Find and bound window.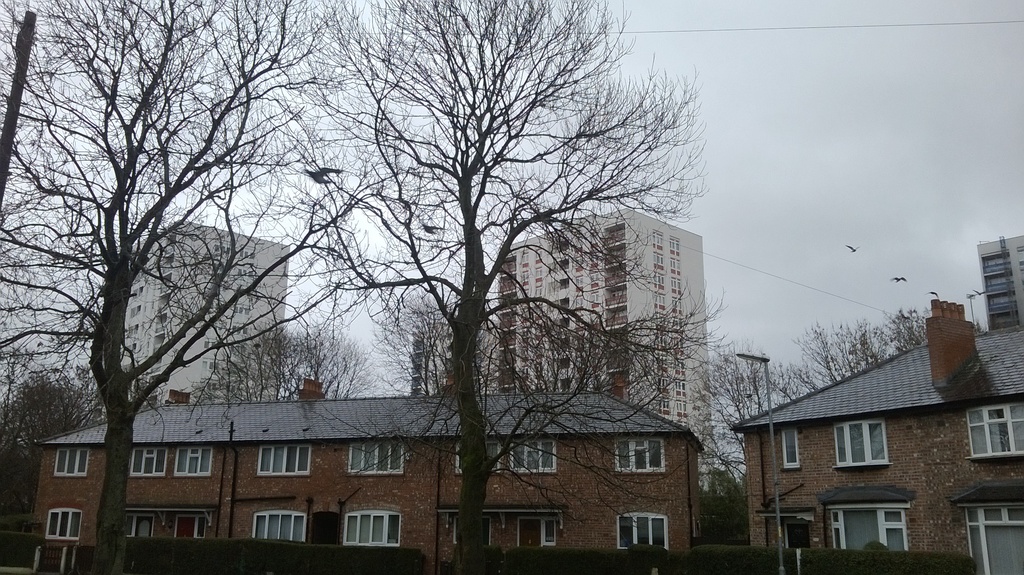
Bound: BBox(778, 515, 819, 560).
